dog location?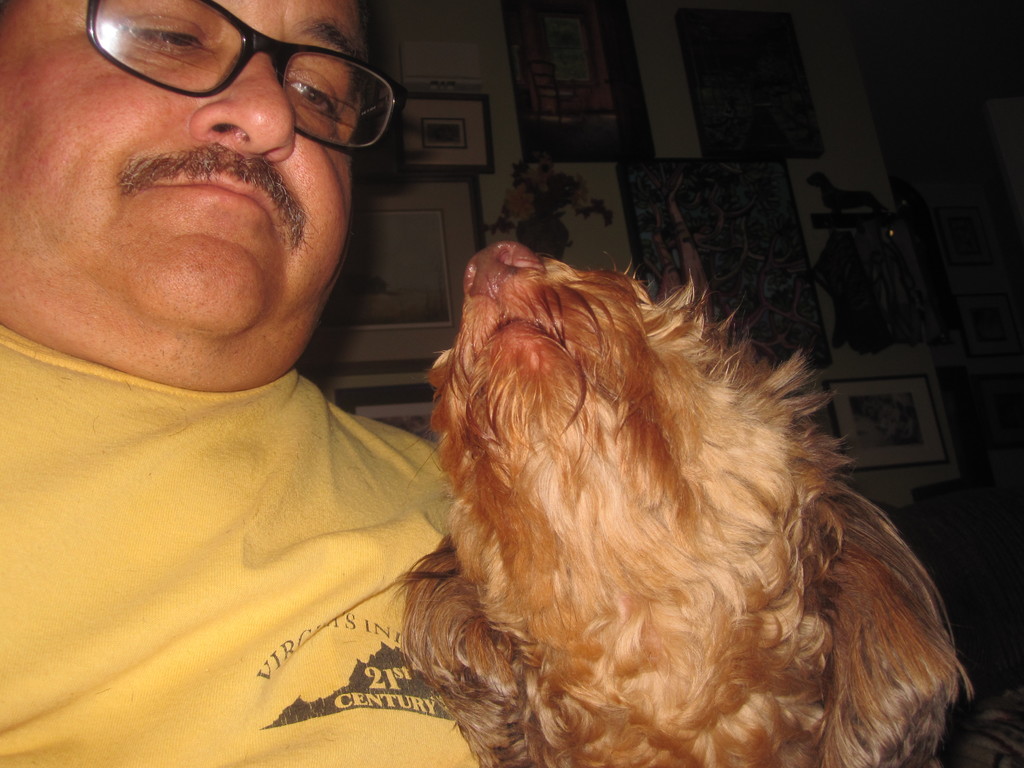
[390,241,976,767]
